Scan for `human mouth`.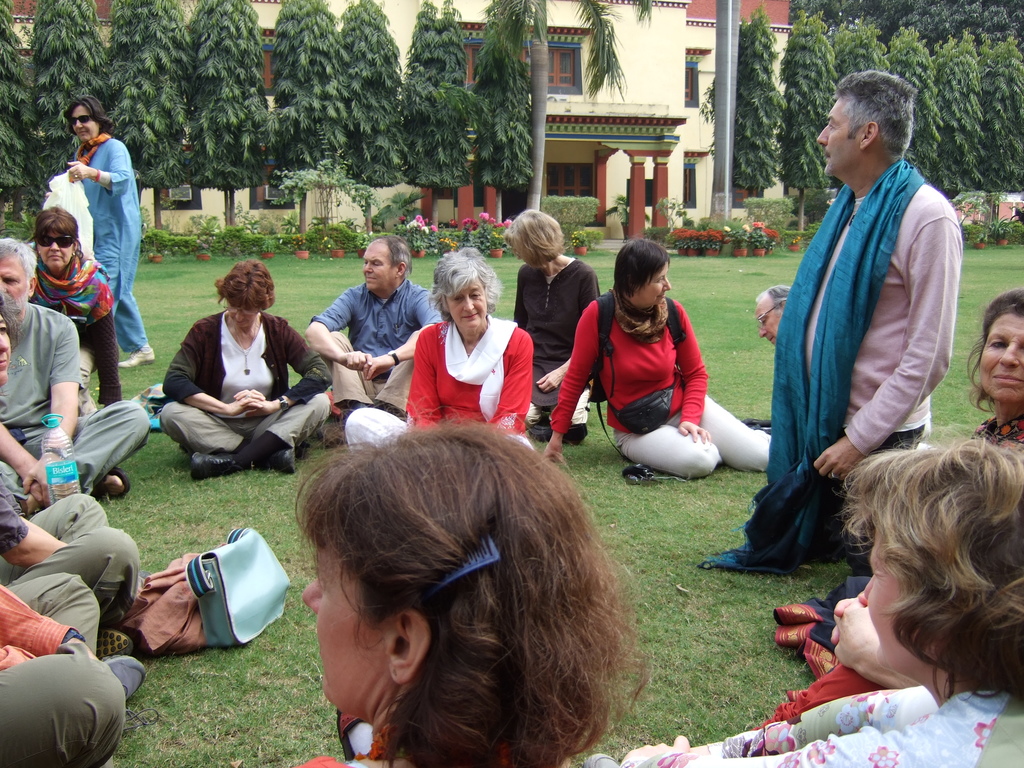
Scan result: detection(77, 129, 88, 136).
